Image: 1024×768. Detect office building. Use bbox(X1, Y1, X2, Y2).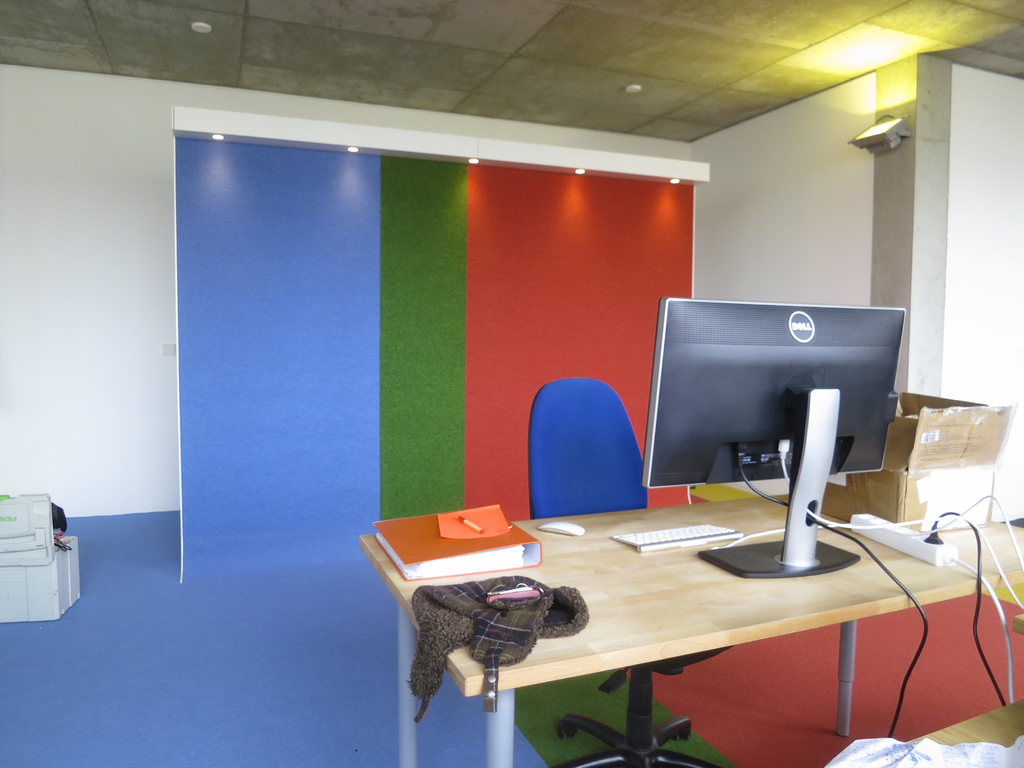
bbox(0, 0, 1023, 767).
